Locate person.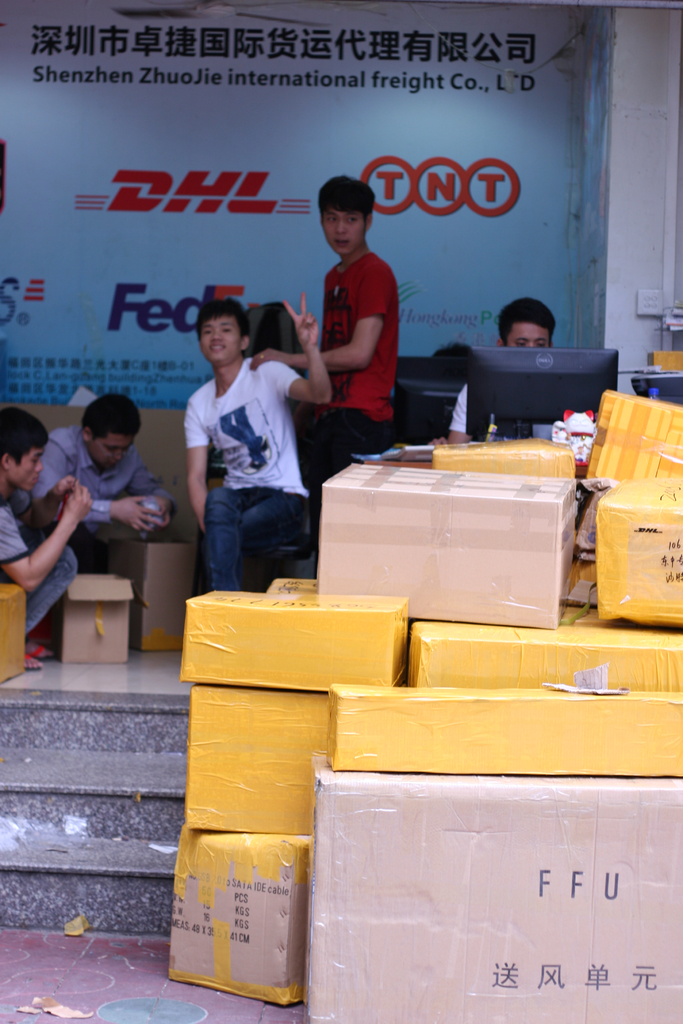
Bounding box: 0:402:95:675.
